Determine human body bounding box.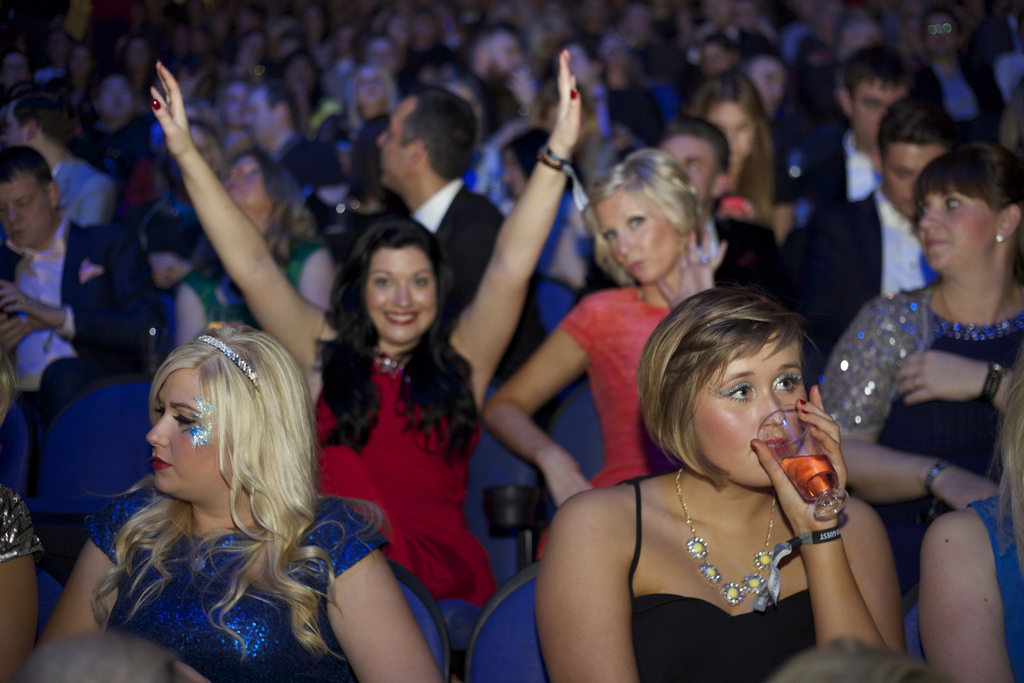
Determined: Rect(797, 56, 909, 252).
